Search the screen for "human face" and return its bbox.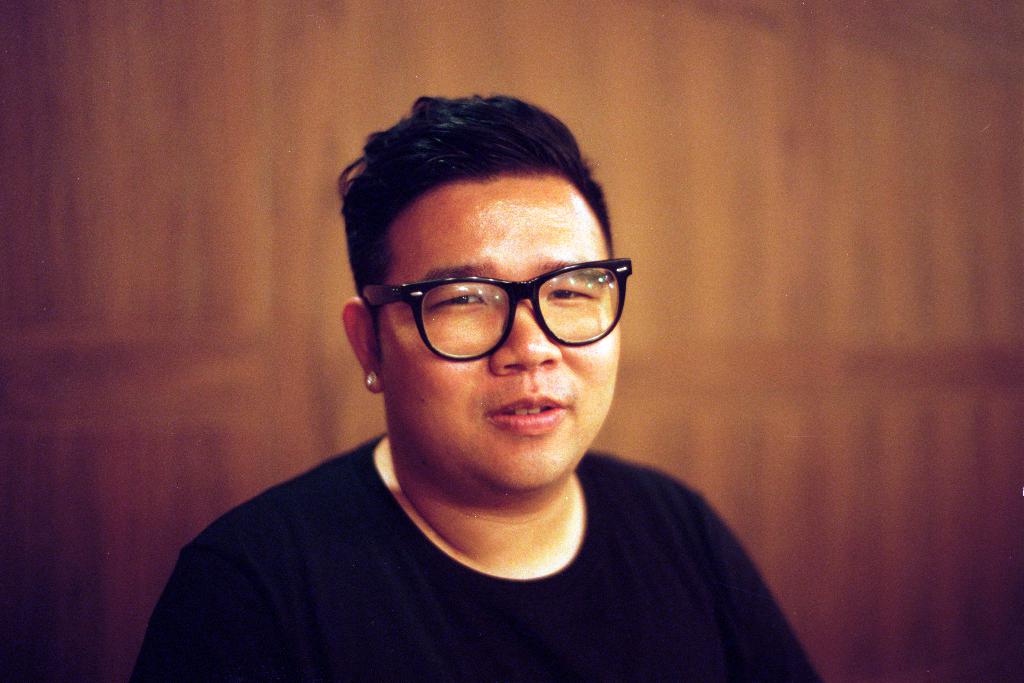
Found: crop(376, 176, 618, 488).
